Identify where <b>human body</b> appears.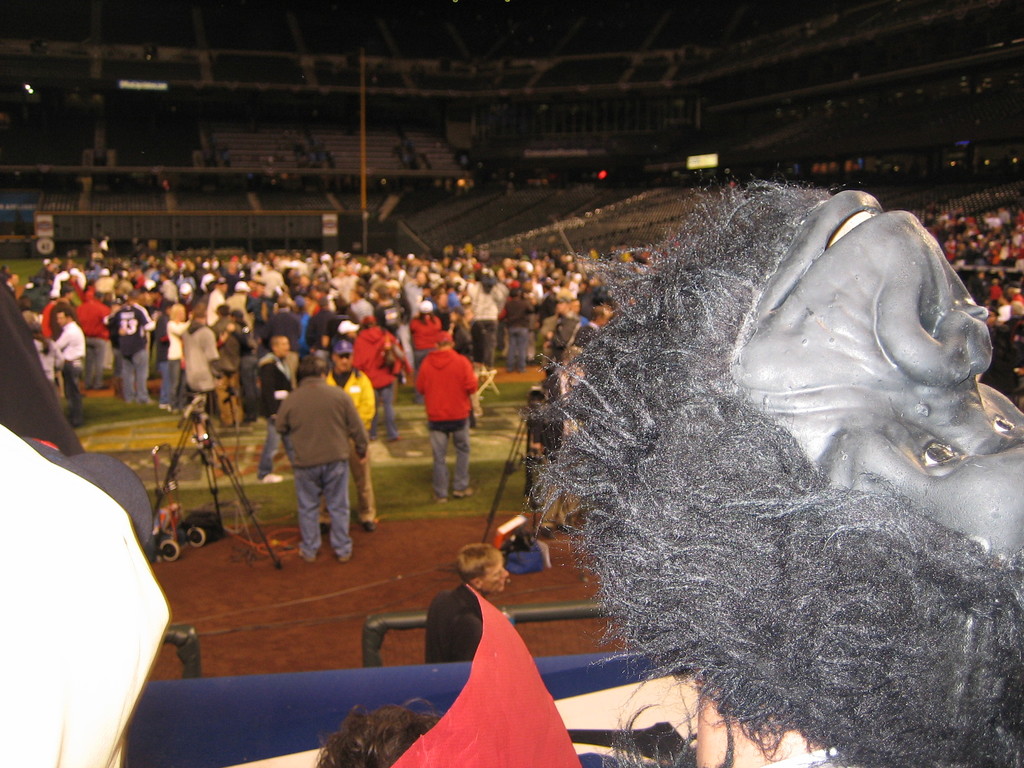
Appears at region(470, 268, 500, 368).
